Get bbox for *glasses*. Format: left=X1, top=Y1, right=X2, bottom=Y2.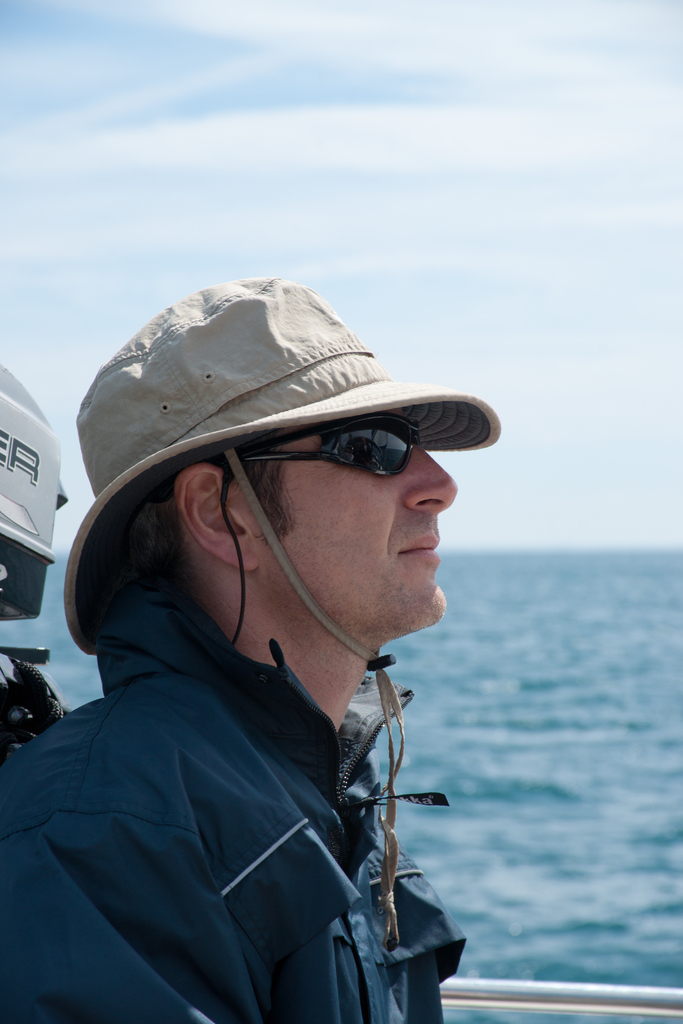
left=145, top=414, right=473, bottom=522.
